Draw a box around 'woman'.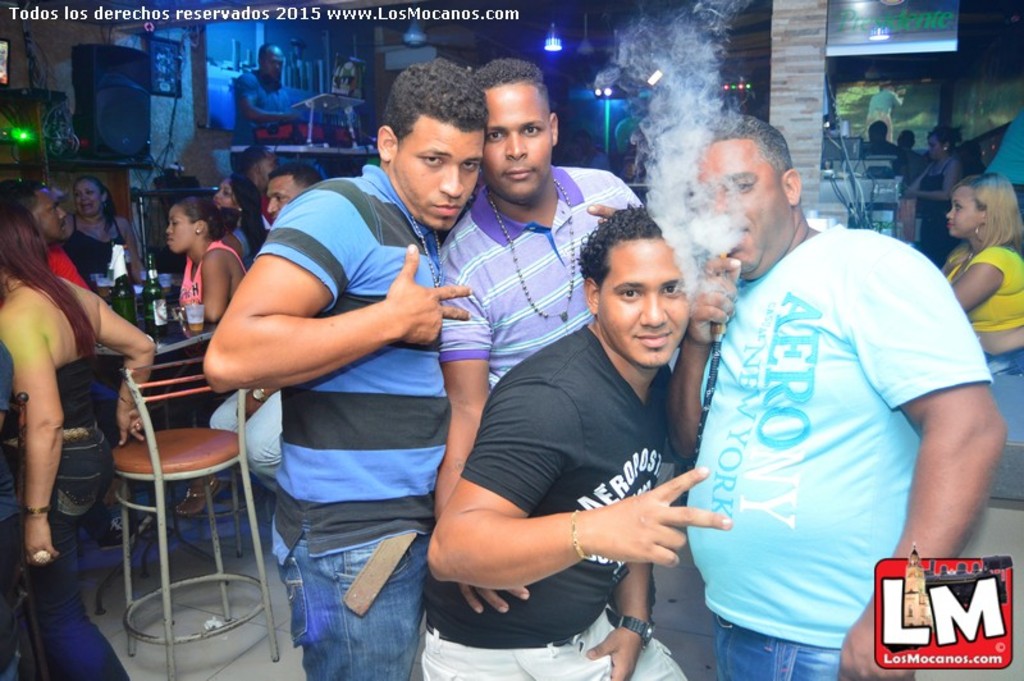
Rect(51, 170, 155, 284).
